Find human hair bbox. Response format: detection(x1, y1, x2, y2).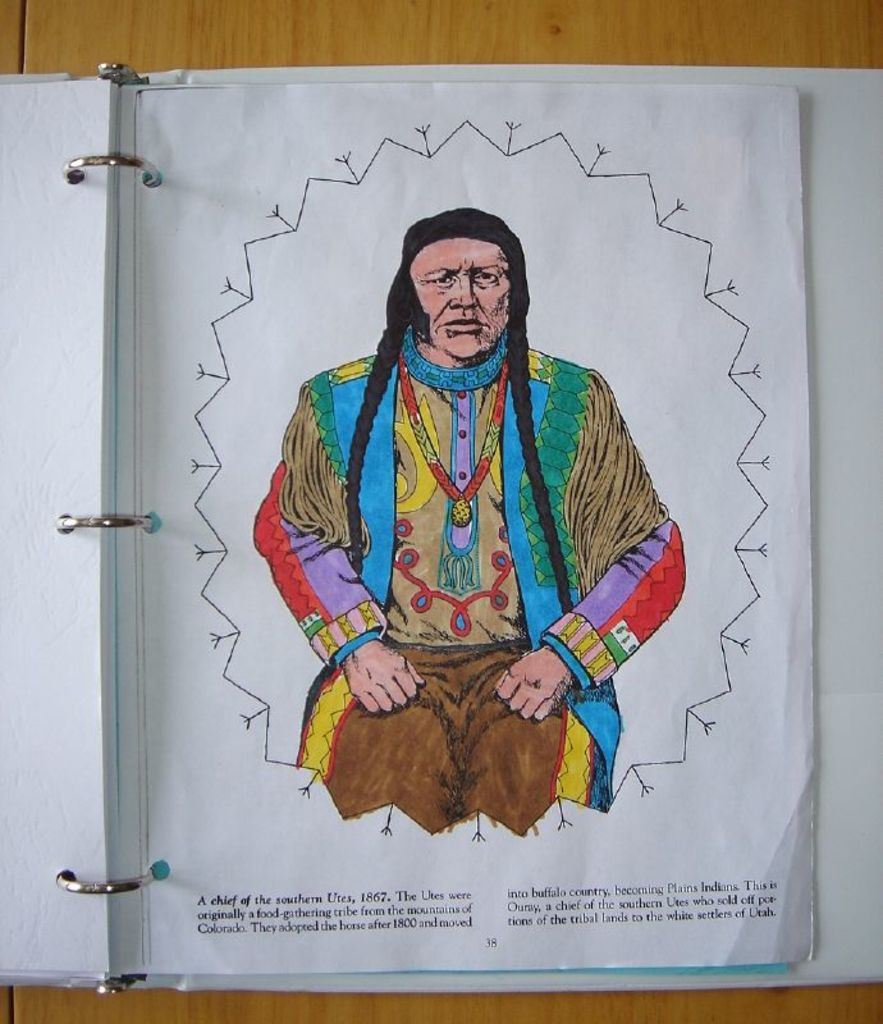
detection(338, 201, 580, 622).
